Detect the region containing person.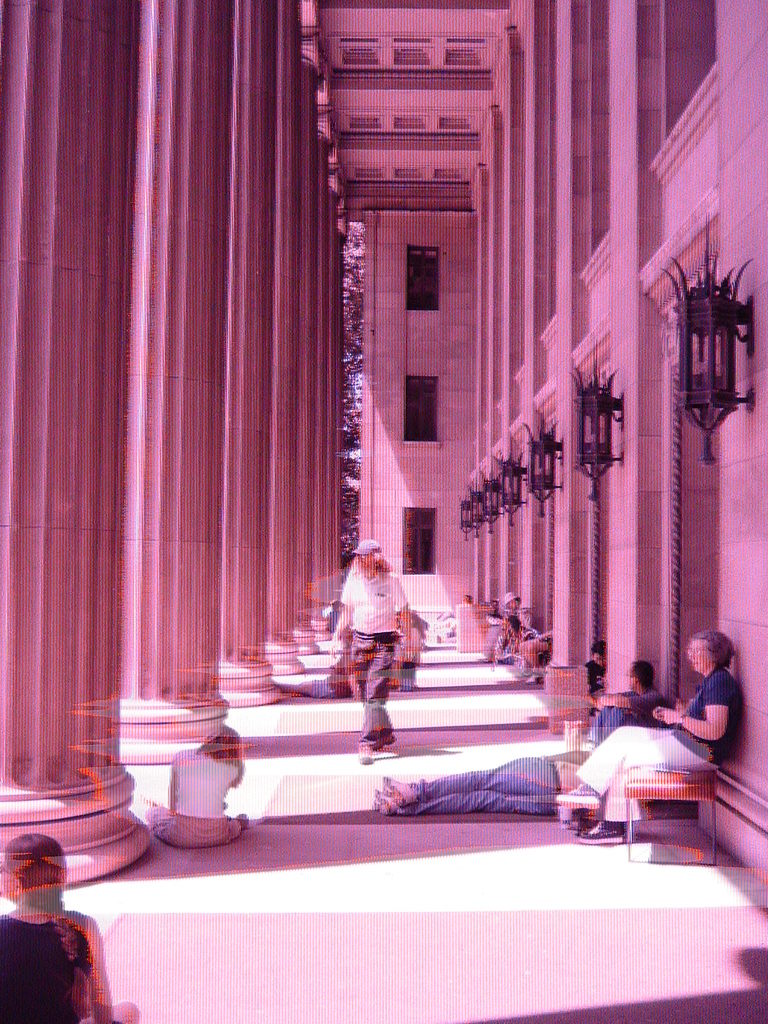
l=142, t=719, r=254, b=847.
